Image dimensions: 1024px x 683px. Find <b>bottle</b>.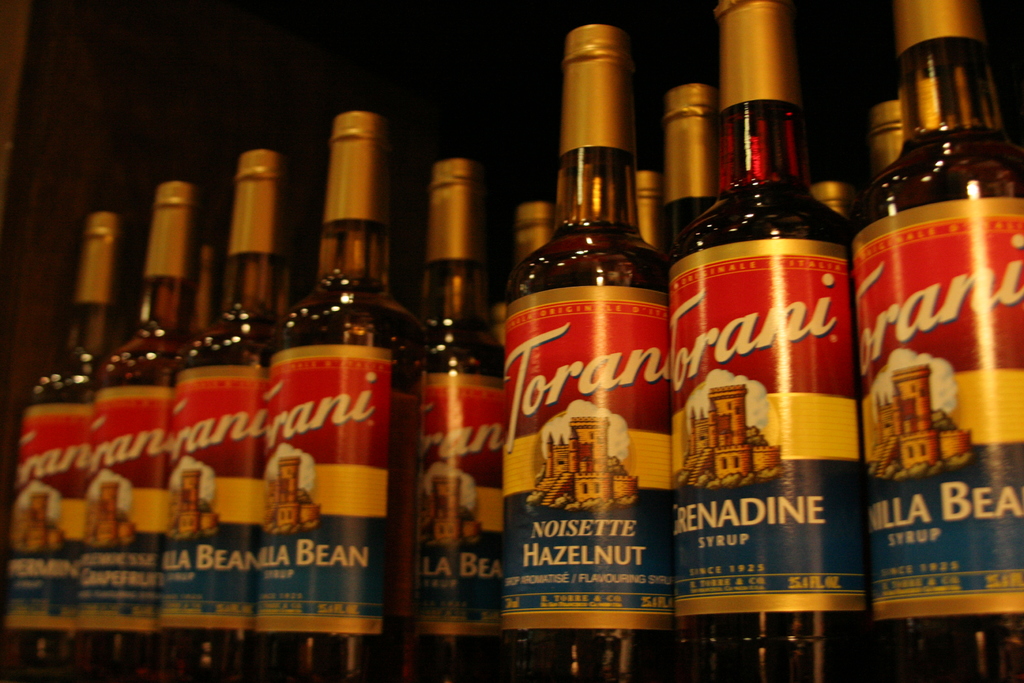
pyautogui.locateOnScreen(812, 181, 858, 220).
